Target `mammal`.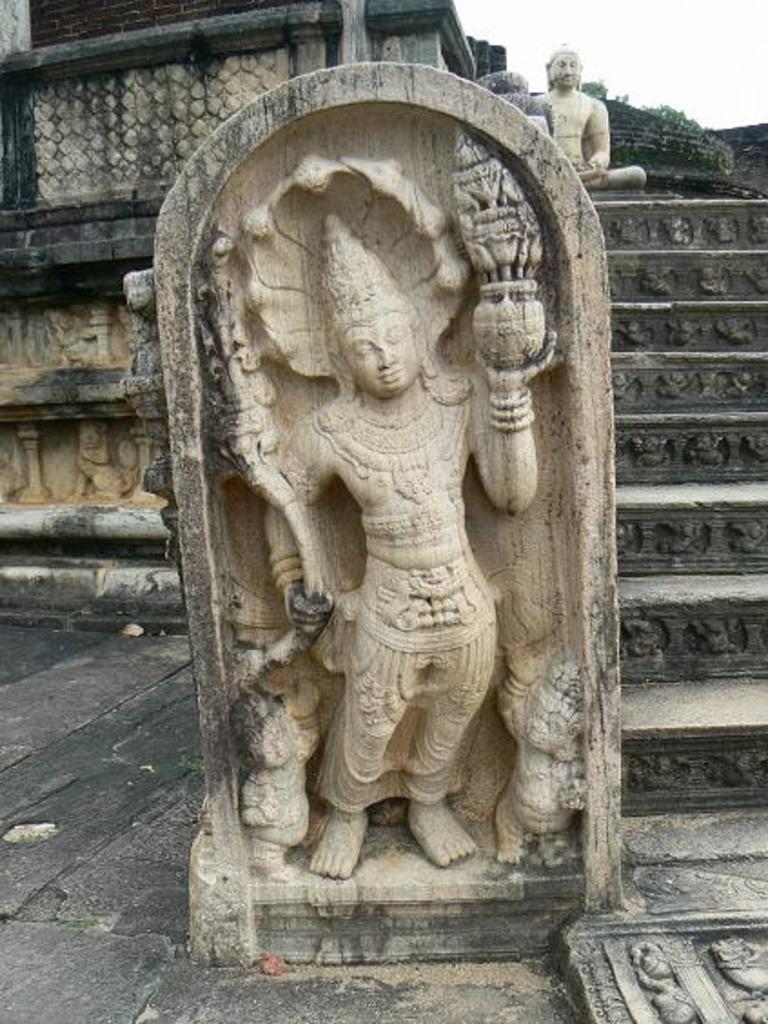
Target region: <bbox>545, 45, 628, 160</bbox>.
